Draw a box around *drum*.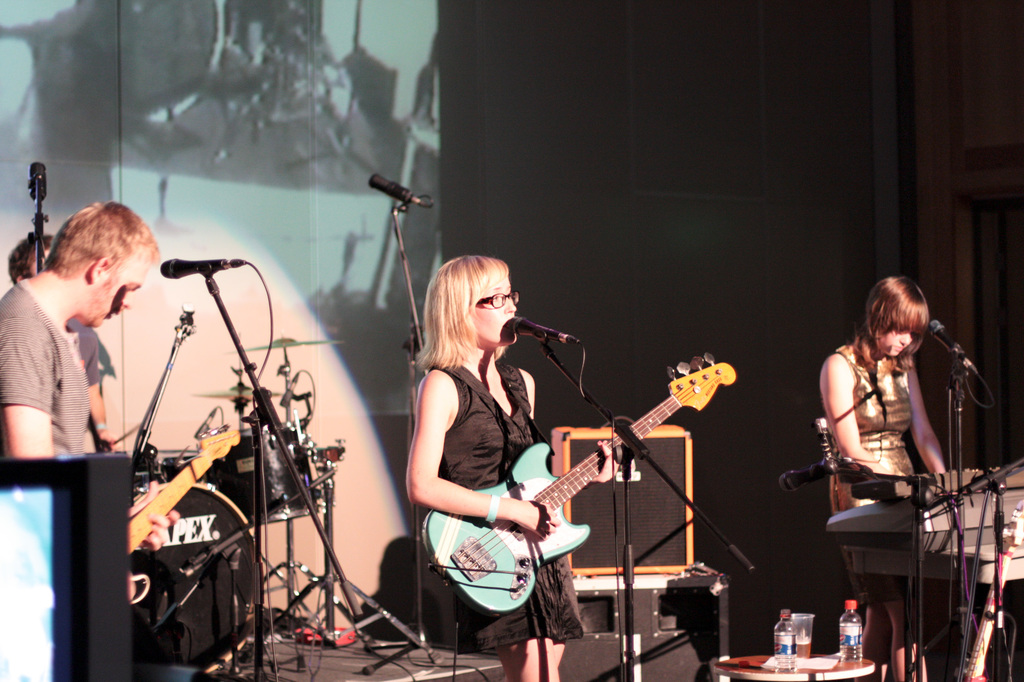
{"left": 131, "top": 483, "right": 257, "bottom": 670}.
